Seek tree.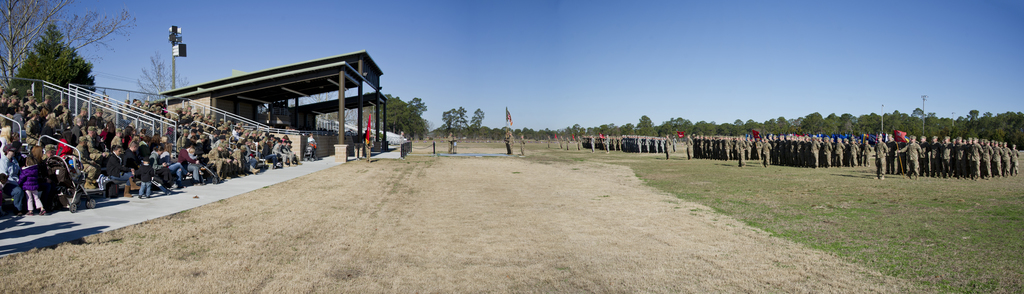
{"x1": 360, "y1": 90, "x2": 430, "y2": 139}.
